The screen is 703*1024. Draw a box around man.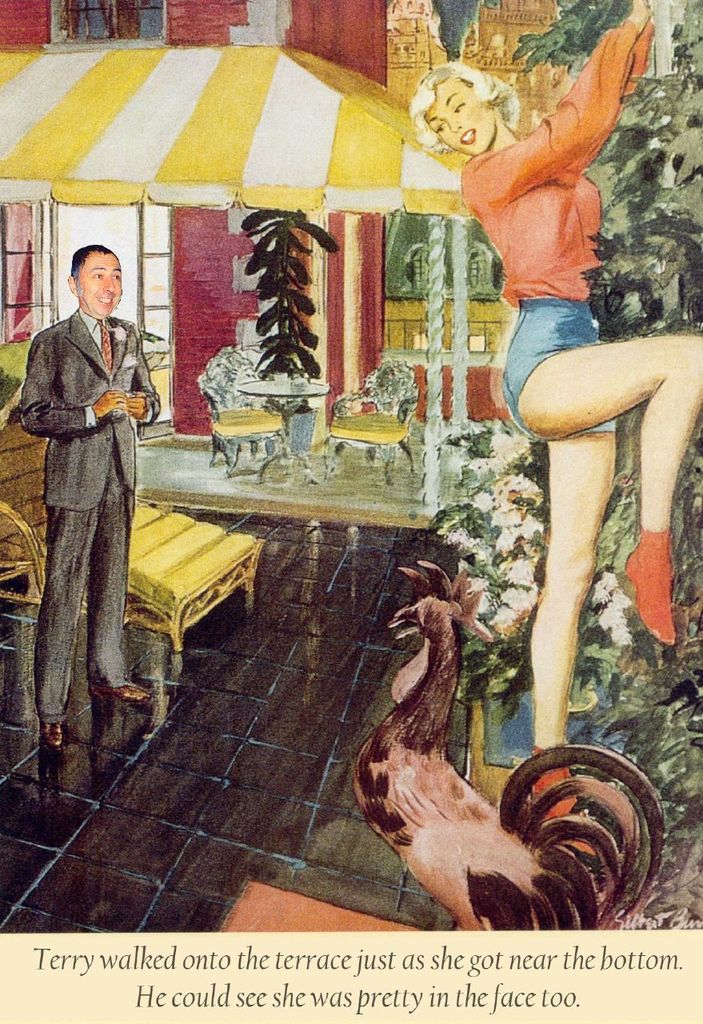
(18,218,170,786).
